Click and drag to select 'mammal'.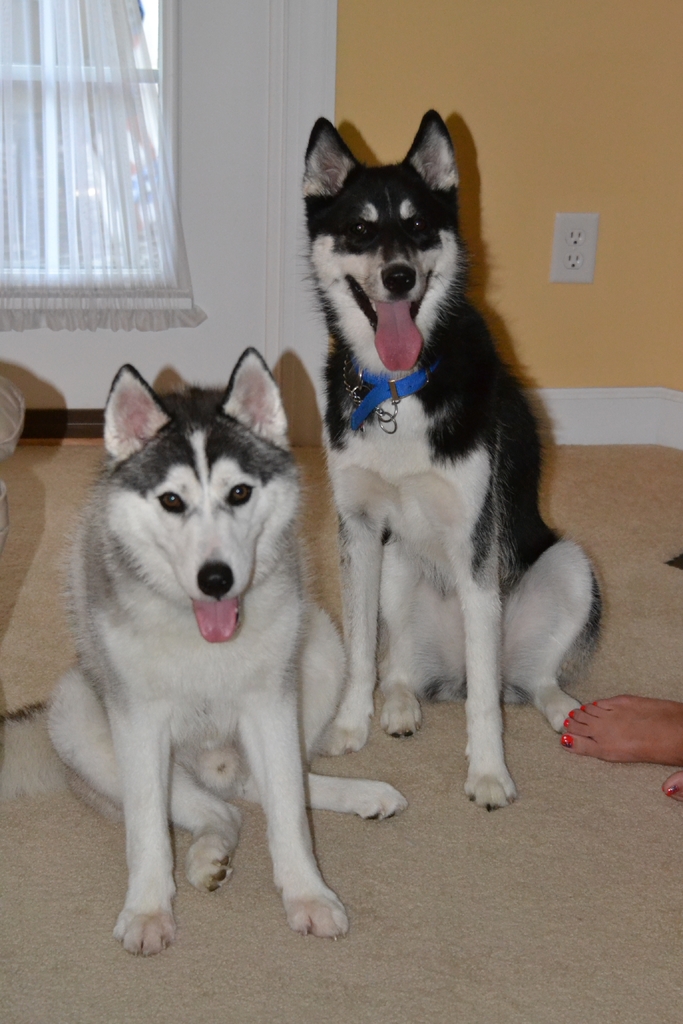
Selection: pyautogui.locateOnScreen(326, 108, 605, 801).
